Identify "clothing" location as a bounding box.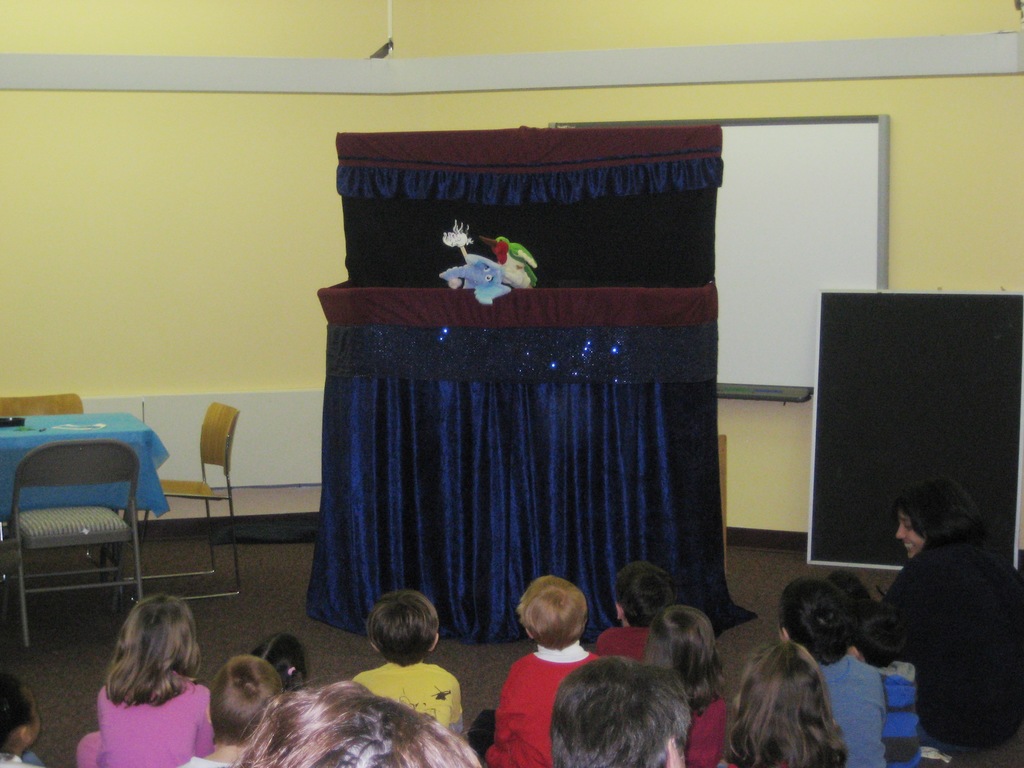
region(467, 642, 600, 767).
